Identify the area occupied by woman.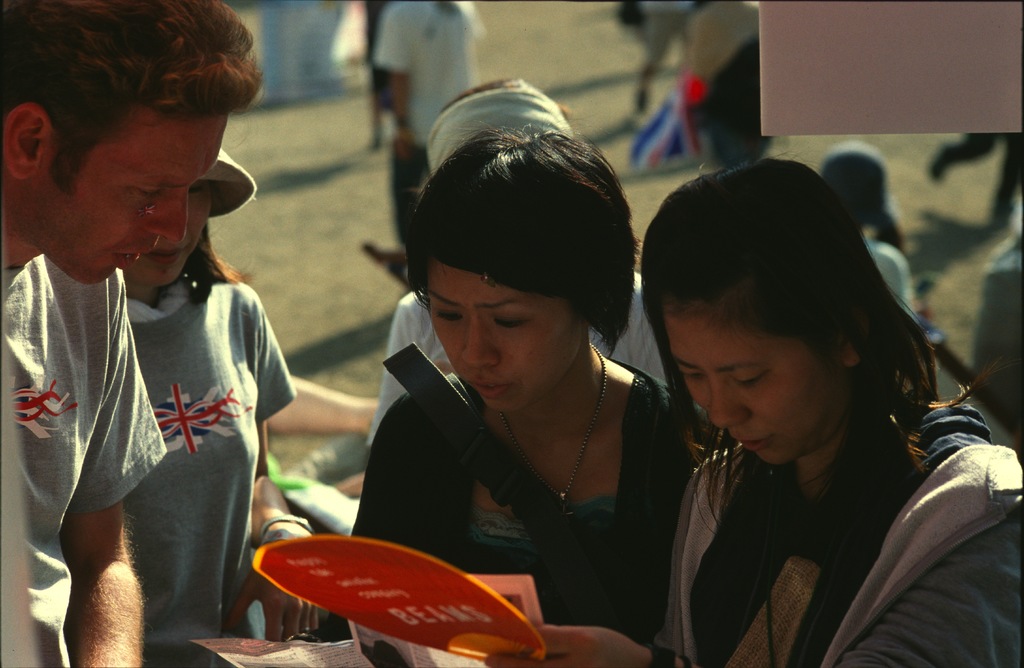
Area: select_region(815, 147, 919, 312).
